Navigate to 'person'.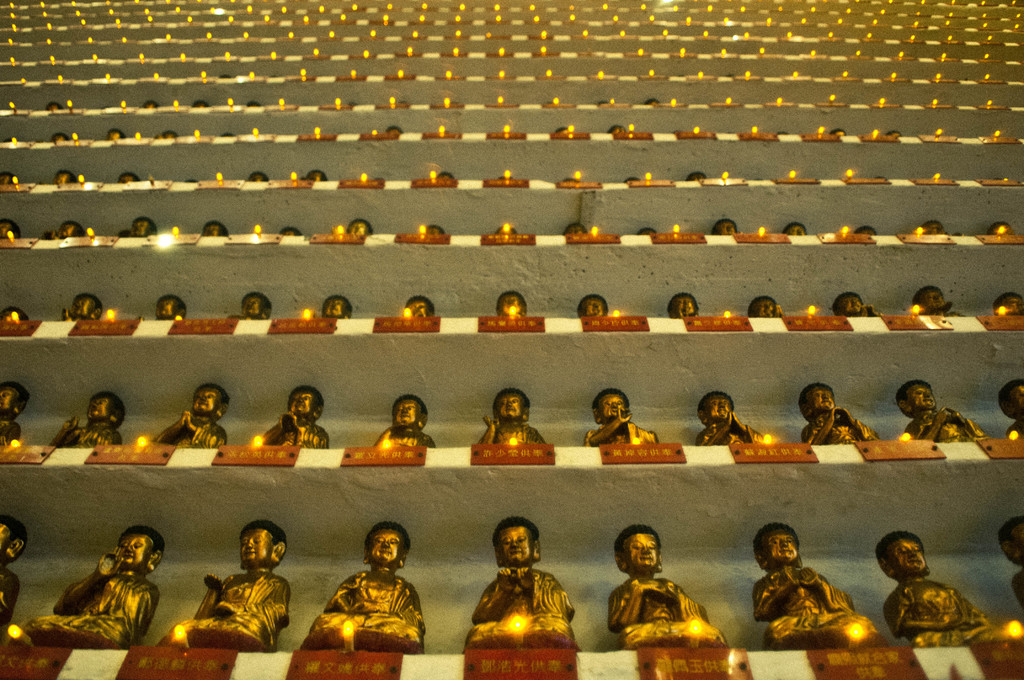
Navigation target: {"left": 230, "top": 294, "right": 271, "bottom": 321}.
